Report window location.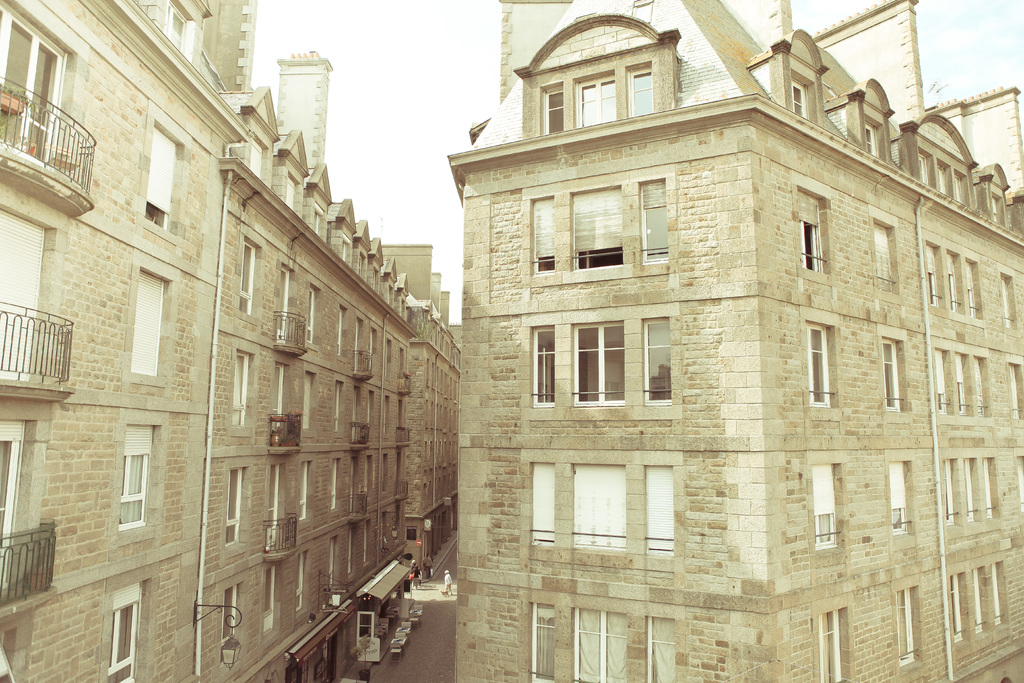
Report: detection(115, 422, 157, 530).
